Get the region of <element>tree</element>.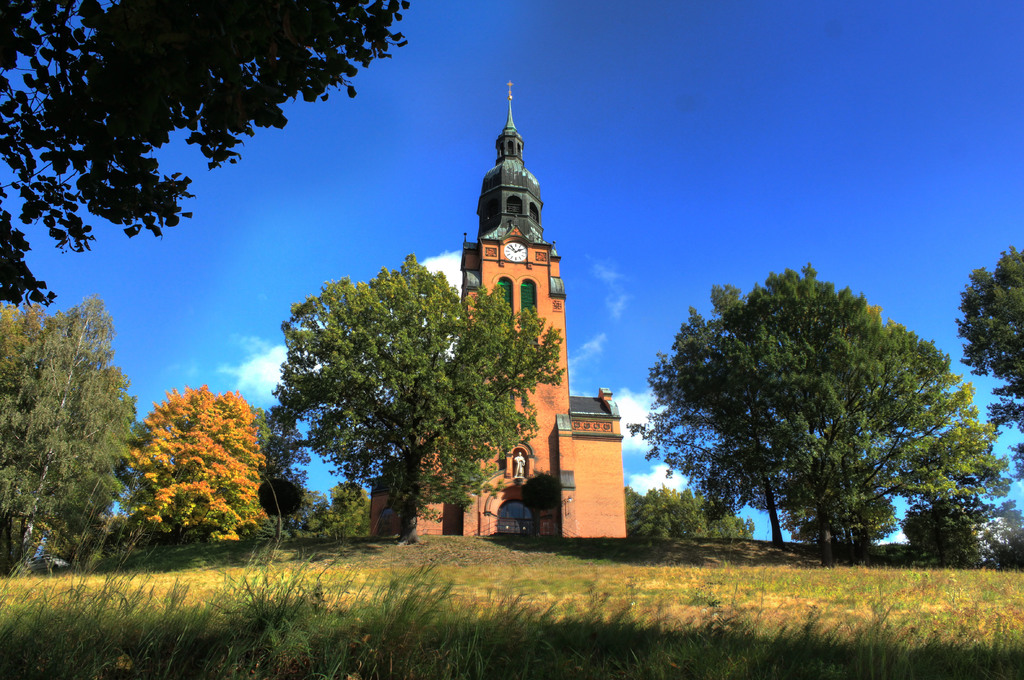
<bbox>957, 250, 1023, 555</bbox>.
